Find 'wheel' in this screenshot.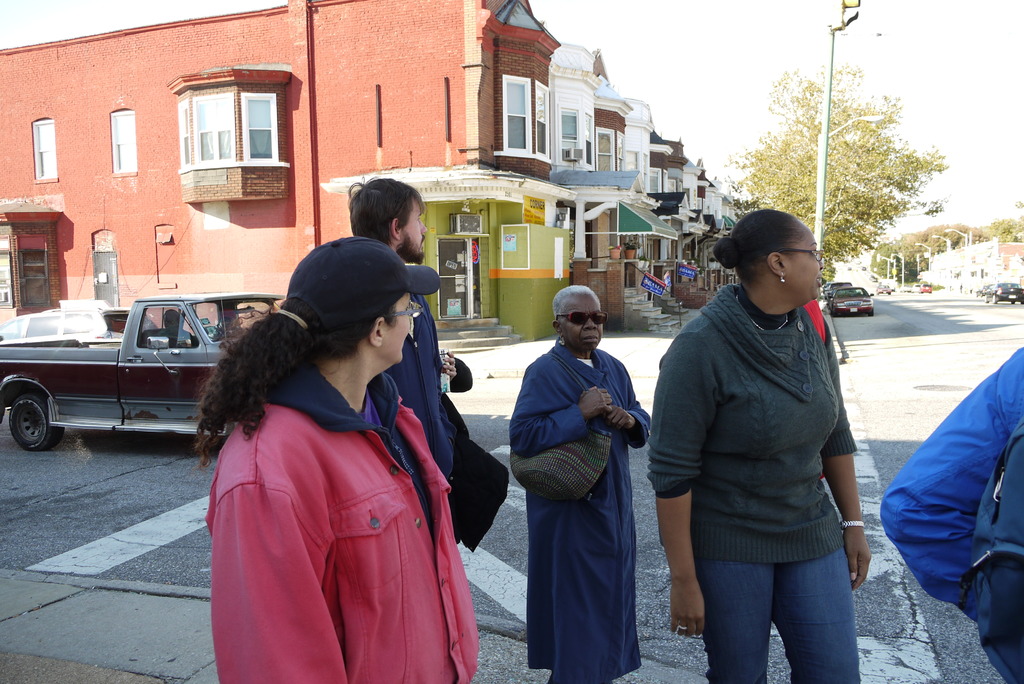
The bounding box for 'wheel' is bbox=(2, 383, 53, 451).
